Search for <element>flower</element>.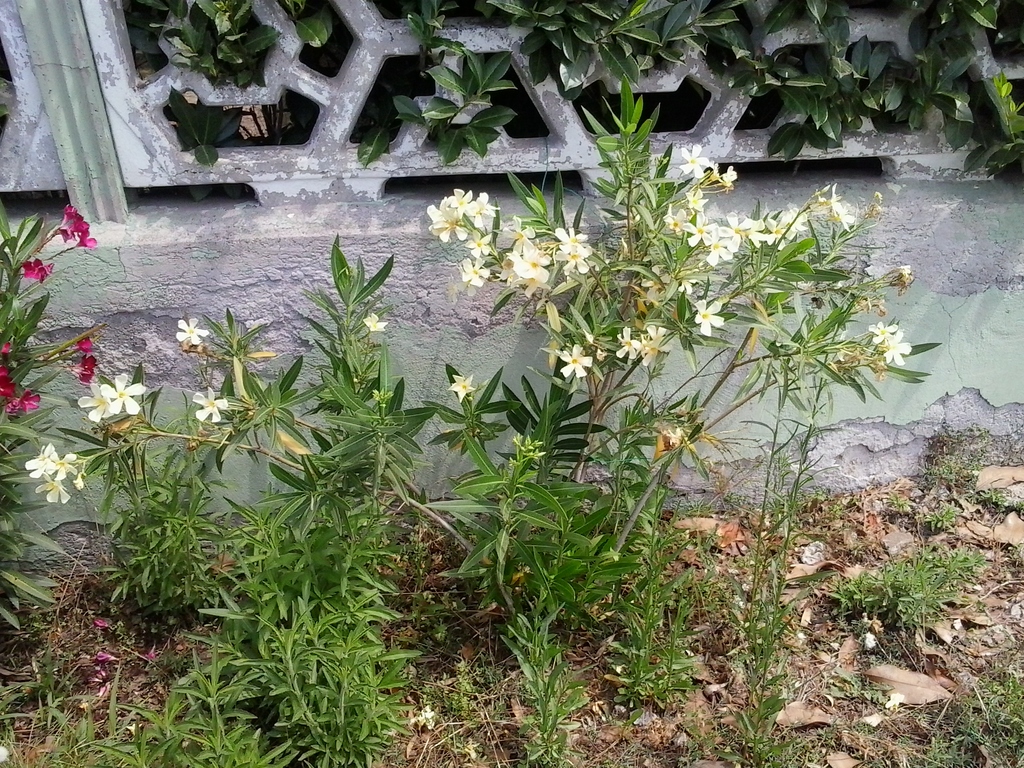
Found at region(59, 202, 82, 226).
